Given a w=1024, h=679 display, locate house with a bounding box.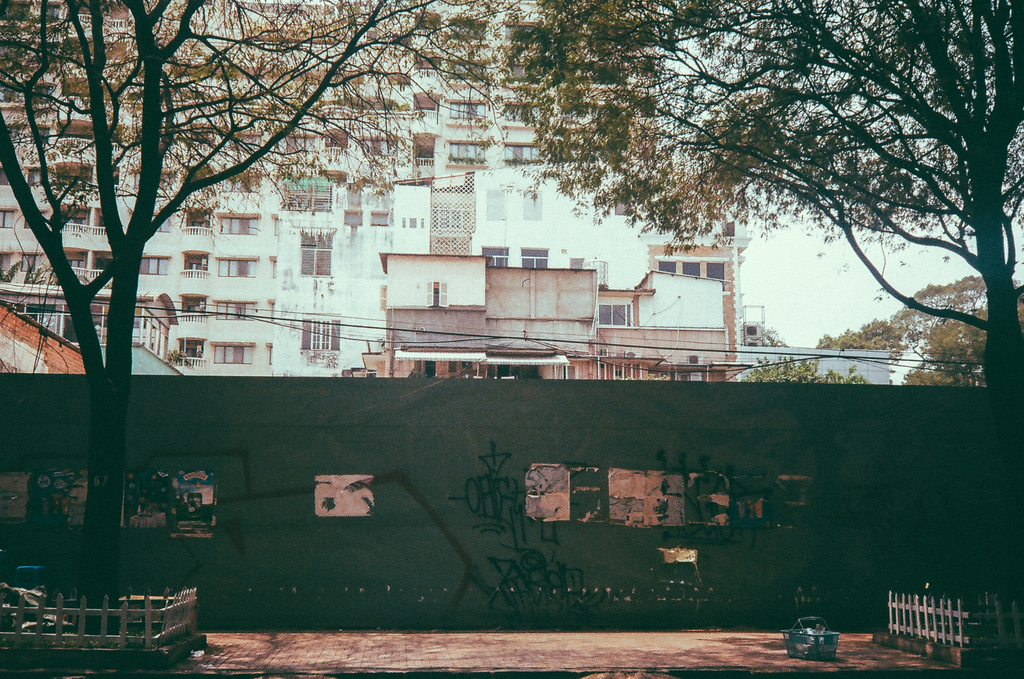
Located: locate(371, 252, 719, 530).
